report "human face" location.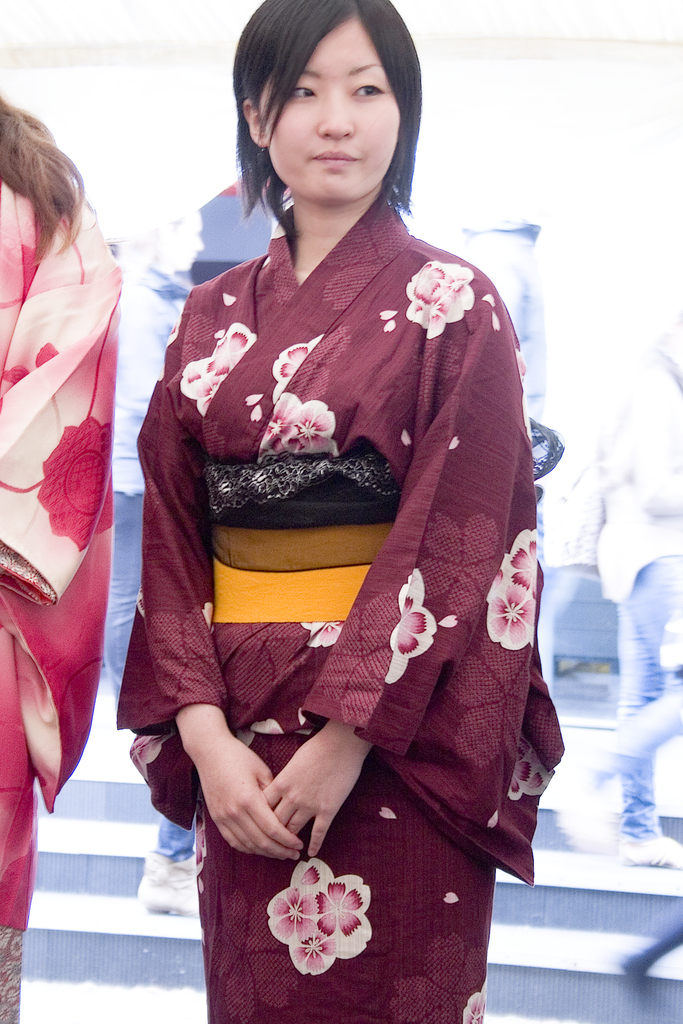
Report: bbox(259, 22, 406, 199).
